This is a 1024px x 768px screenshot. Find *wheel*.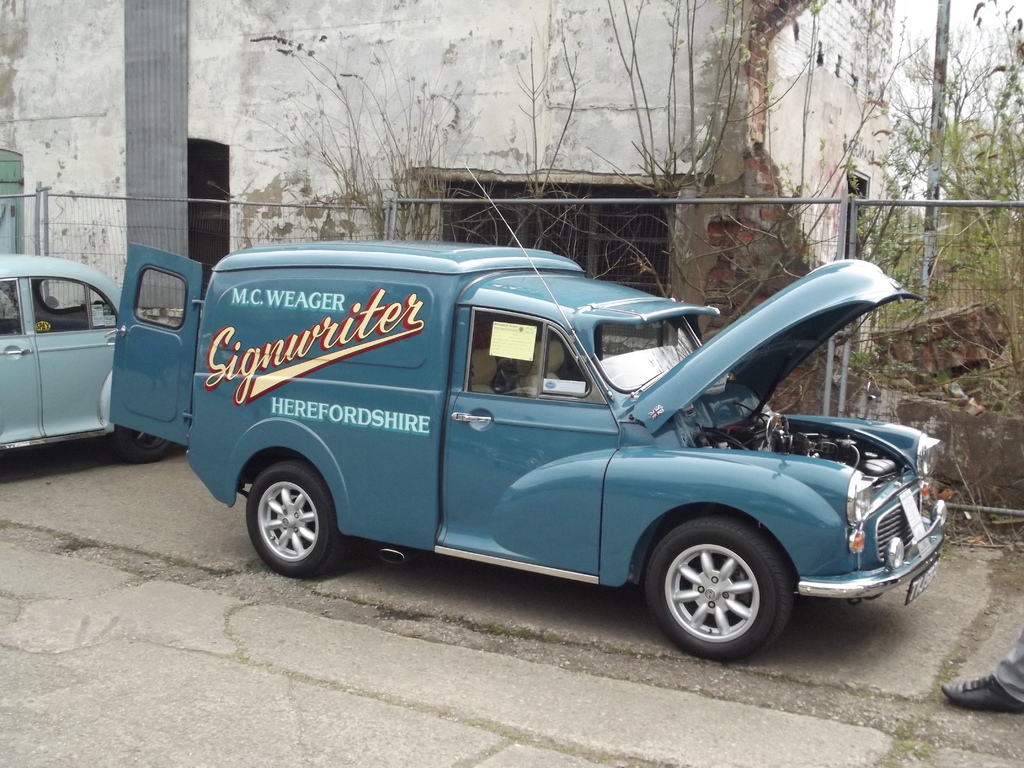
Bounding box: <region>246, 461, 344, 577</region>.
